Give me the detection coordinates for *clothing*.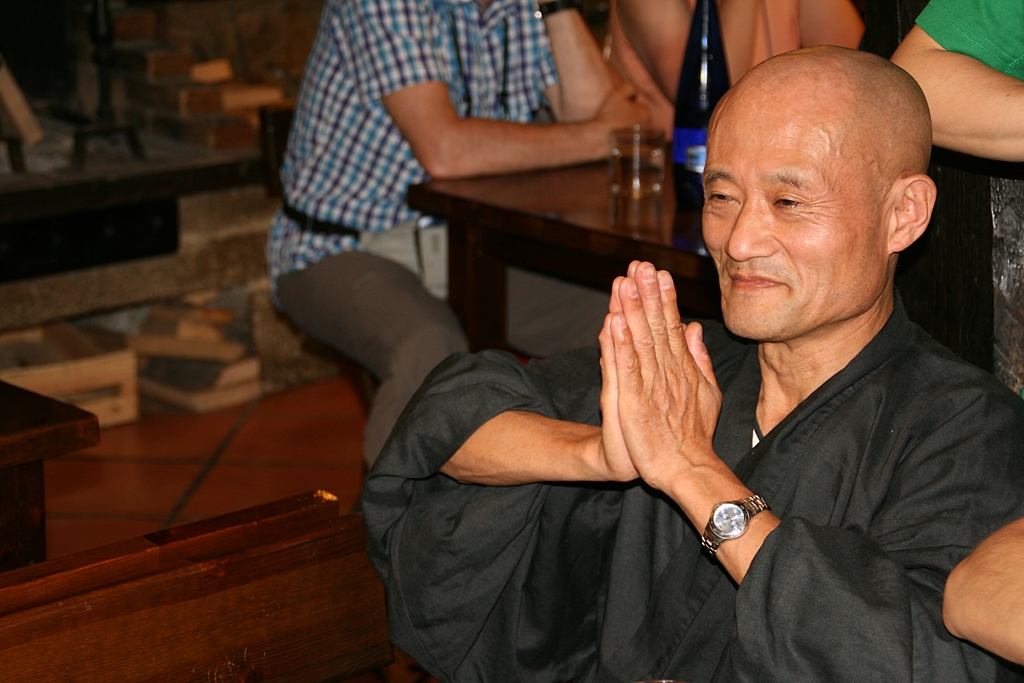
355, 295, 1023, 682.
